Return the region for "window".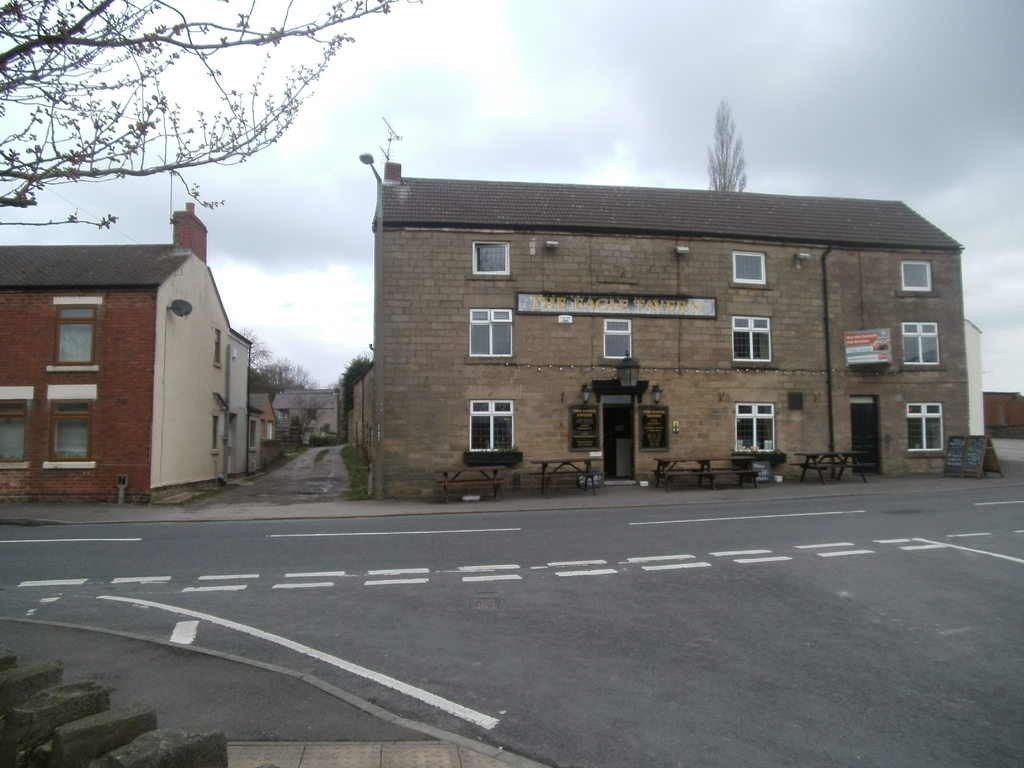
43, 383, 97, 467.
